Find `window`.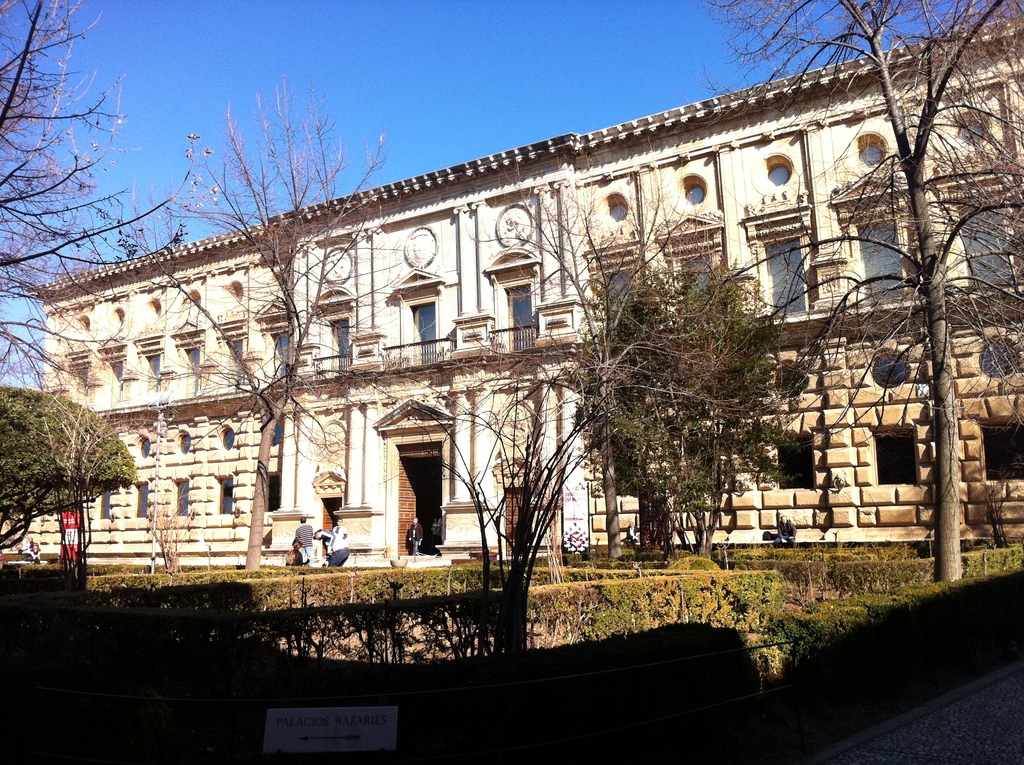
l=330, t=318, r=351, b=373.
